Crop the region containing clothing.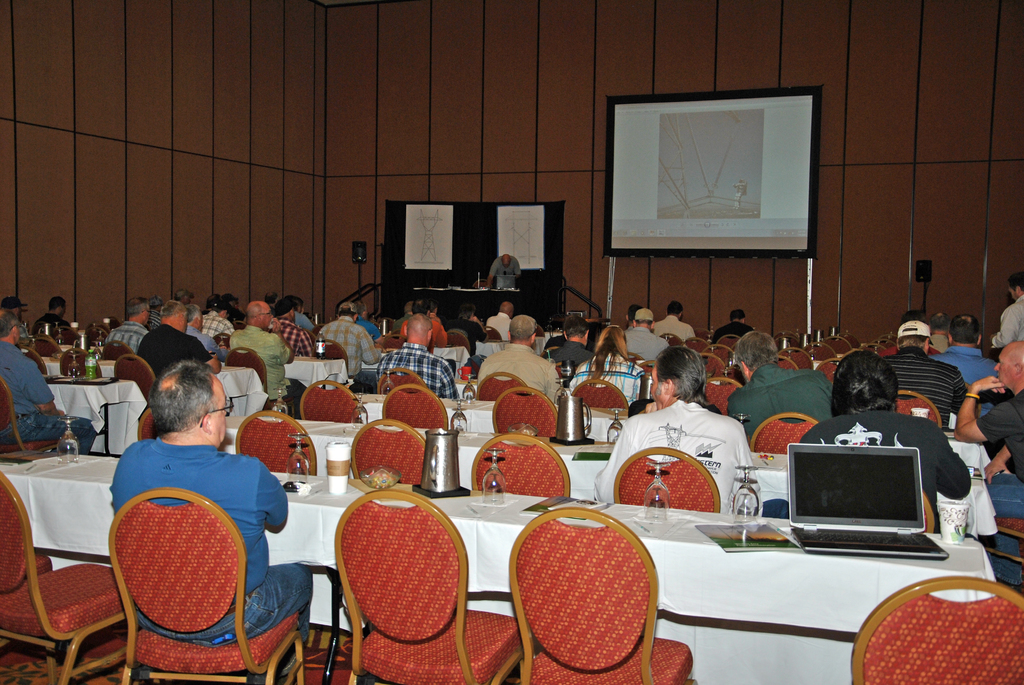
Crop region: l=924, t=329, r=953, b=351.
